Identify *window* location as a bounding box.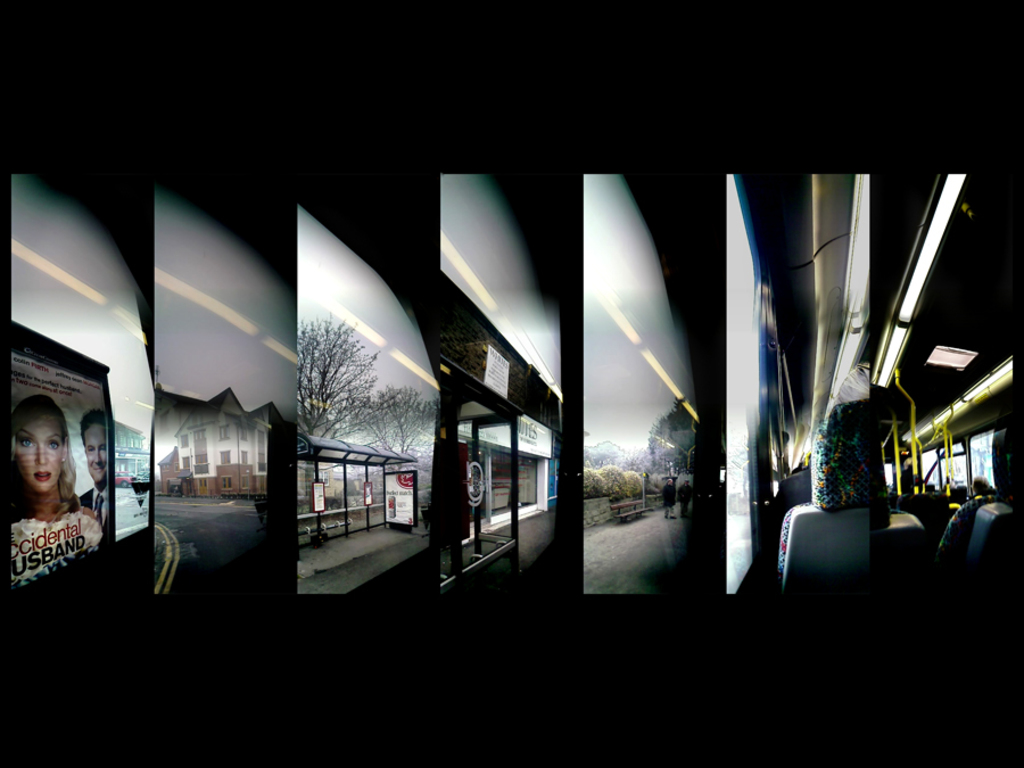
pyautogui.locateOnScreen(222, 424, 230, 438).
